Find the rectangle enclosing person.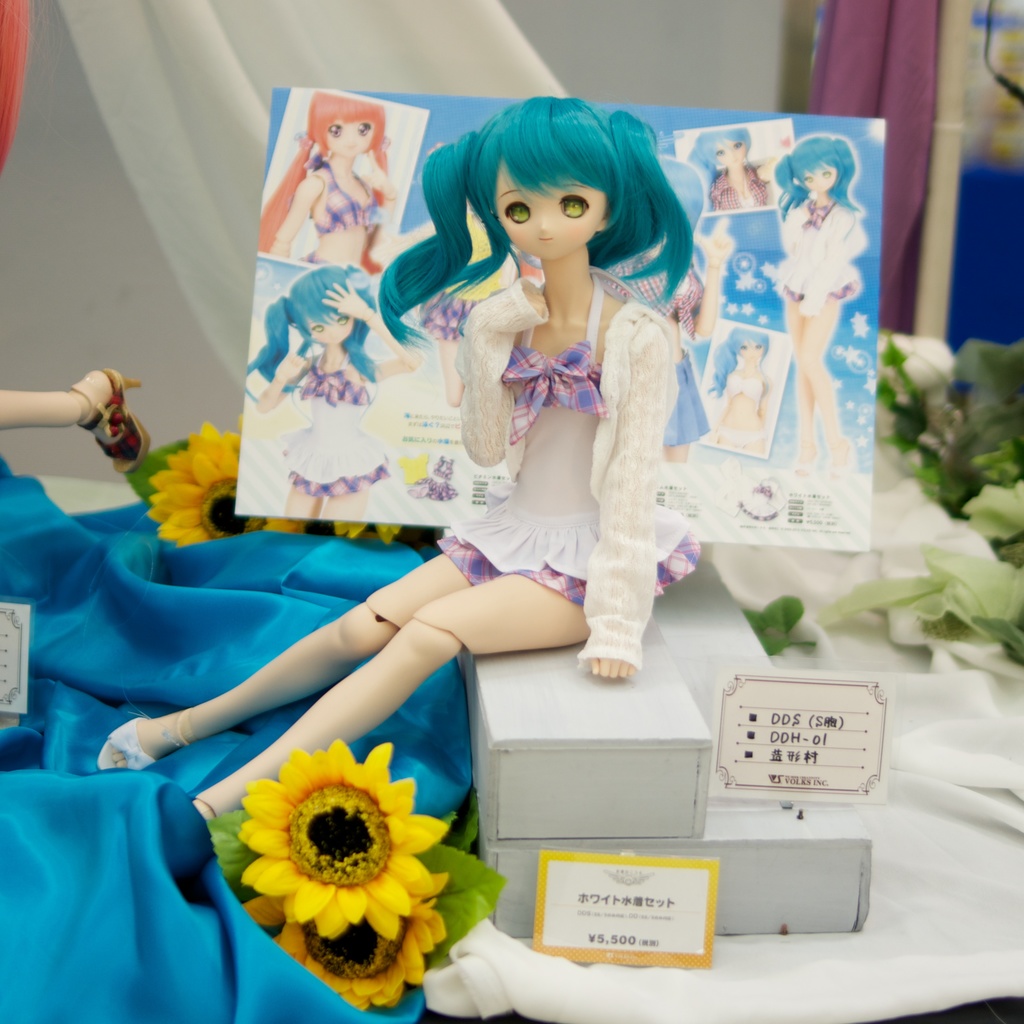
crop(688, 124, 777, 209).
